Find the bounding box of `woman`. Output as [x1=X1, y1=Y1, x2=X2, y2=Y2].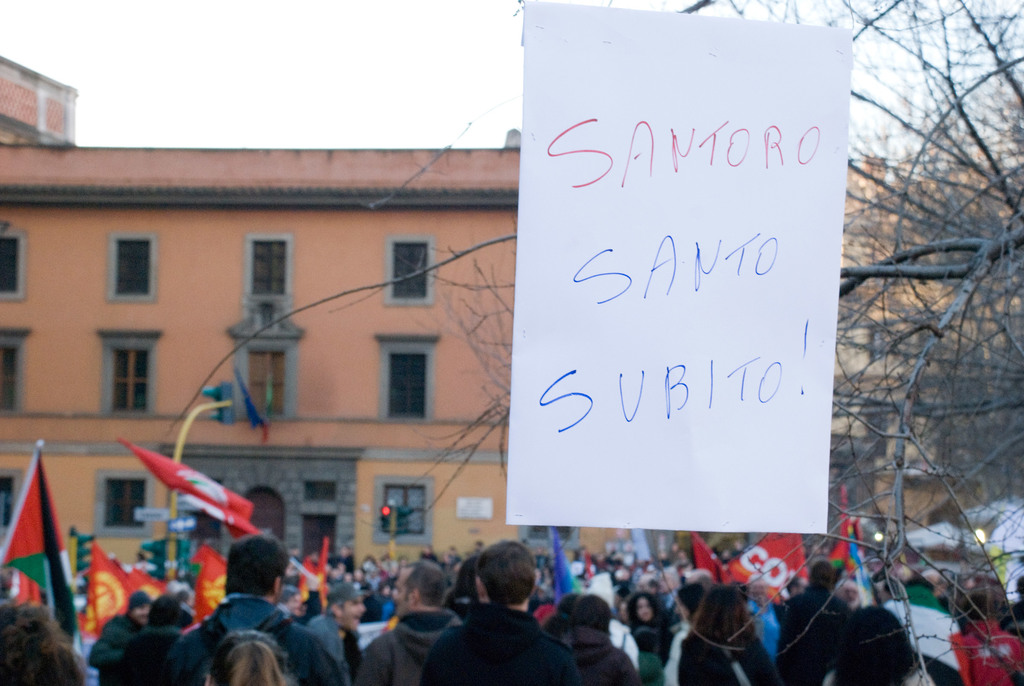
[x1=685, y1=589, x2=774, y2=676].
